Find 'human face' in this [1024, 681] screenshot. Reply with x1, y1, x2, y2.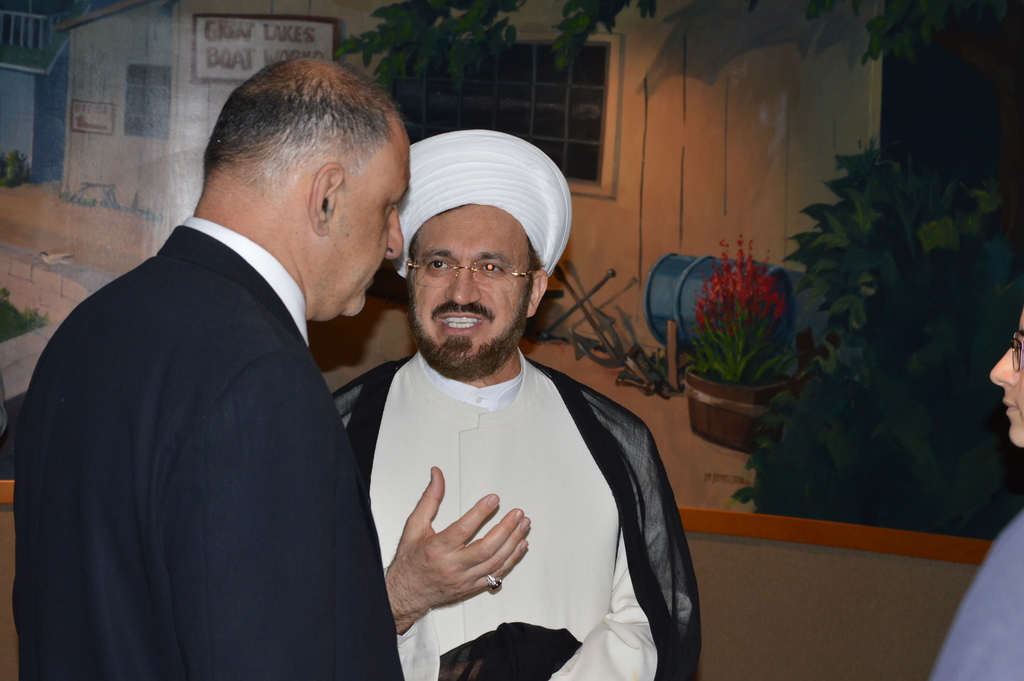
408, 204, 531, 368.
